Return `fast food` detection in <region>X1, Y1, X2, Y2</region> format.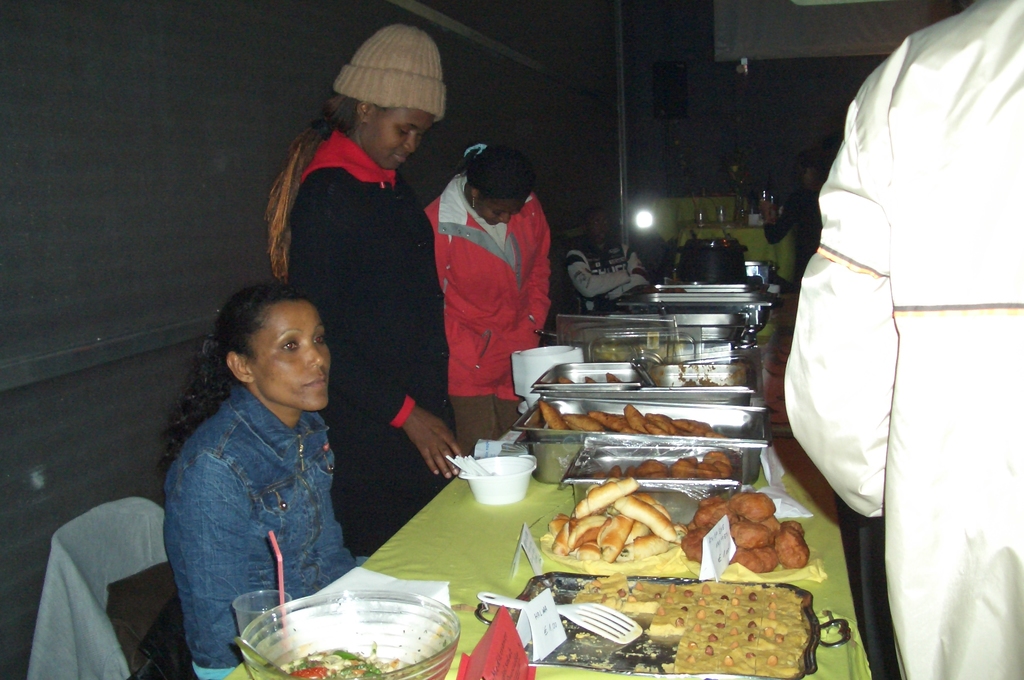
<region>634, 453, 664, 467</region>.
